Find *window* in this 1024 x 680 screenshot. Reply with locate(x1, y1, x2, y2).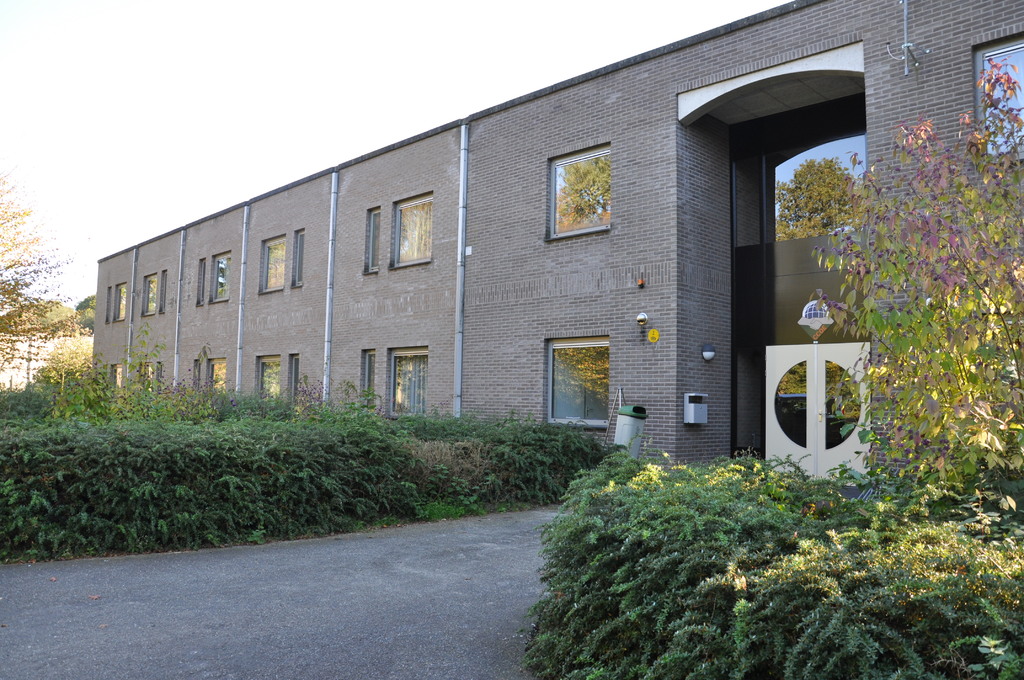
locate(391, 350, 429, 416).
